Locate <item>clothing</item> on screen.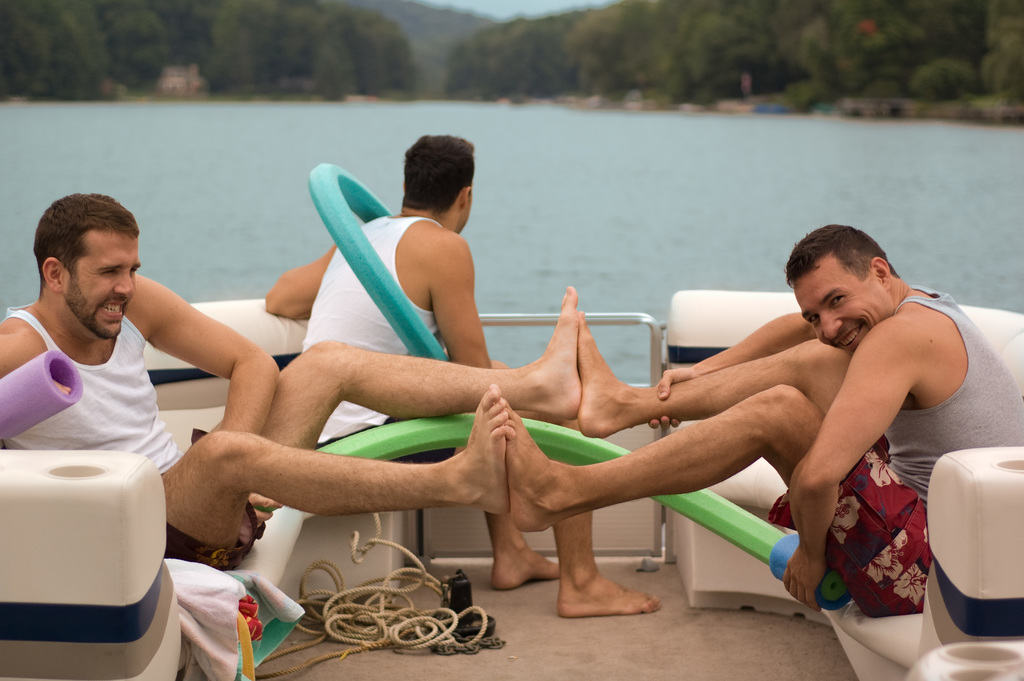
On screen at [x1=8, y1=284, x2=205, y2=546].
